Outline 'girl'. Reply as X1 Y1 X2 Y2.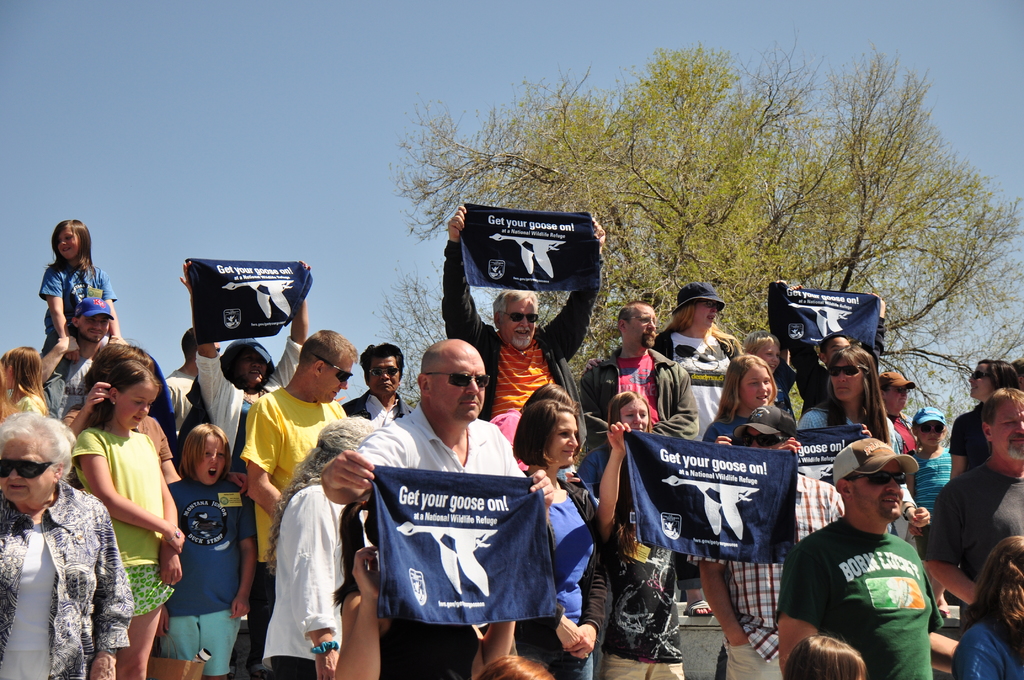
36 222 120 417.
